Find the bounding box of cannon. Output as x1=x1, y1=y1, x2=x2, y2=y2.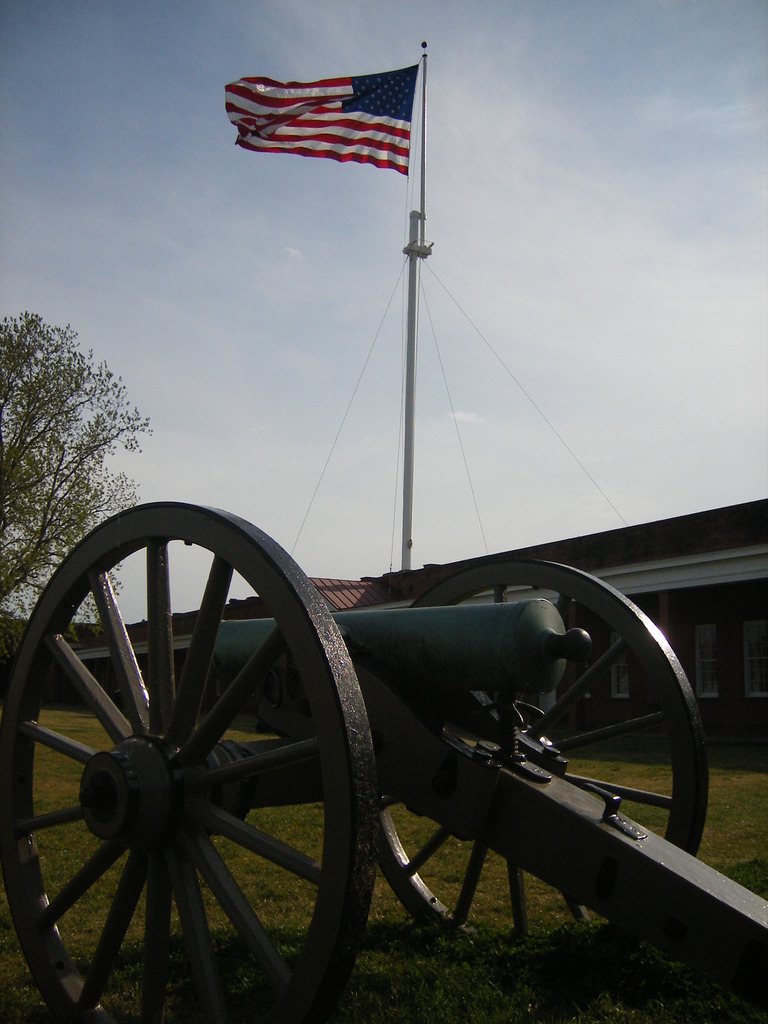
x1=0, y1=502, x2=767, y2=1023.
